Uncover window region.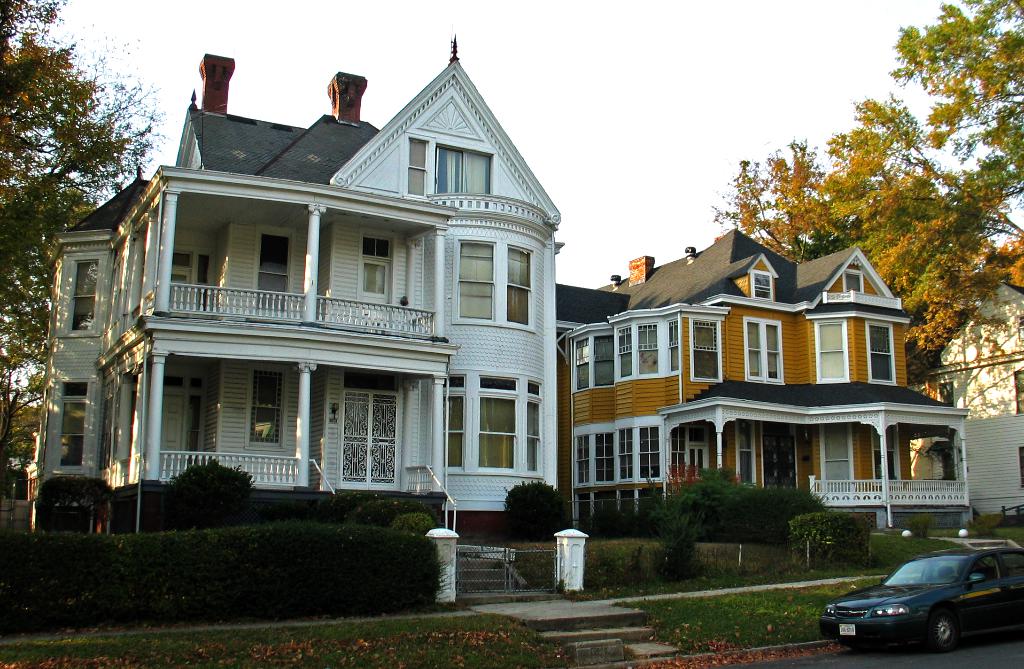
Uncovered: detection(456, 238, 498, 325).
